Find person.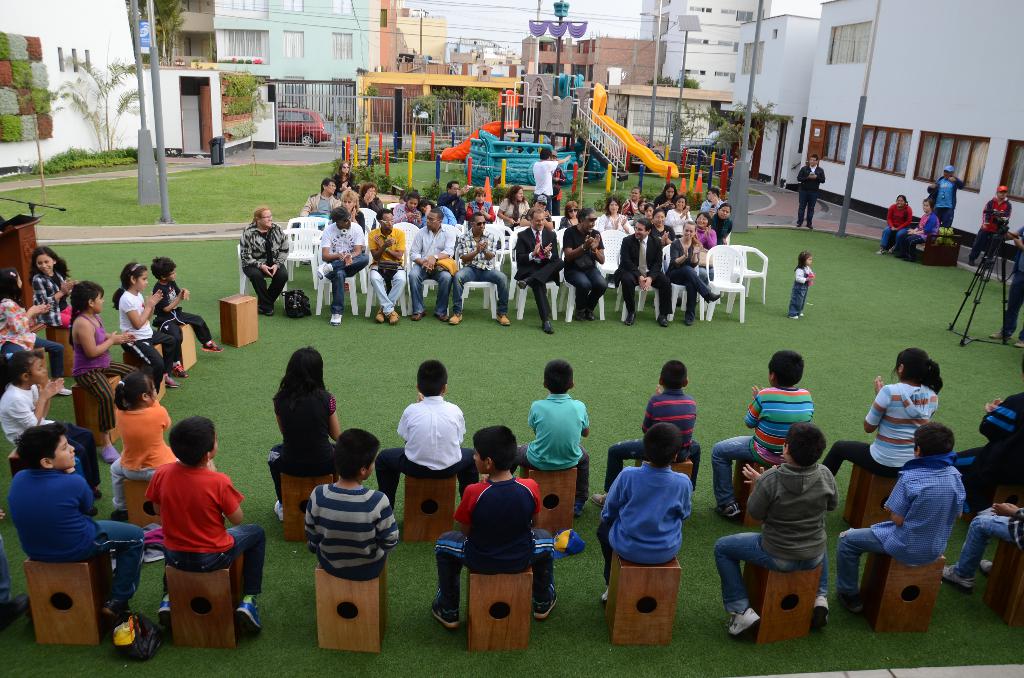
BBox(152, 412, 270, 638).
